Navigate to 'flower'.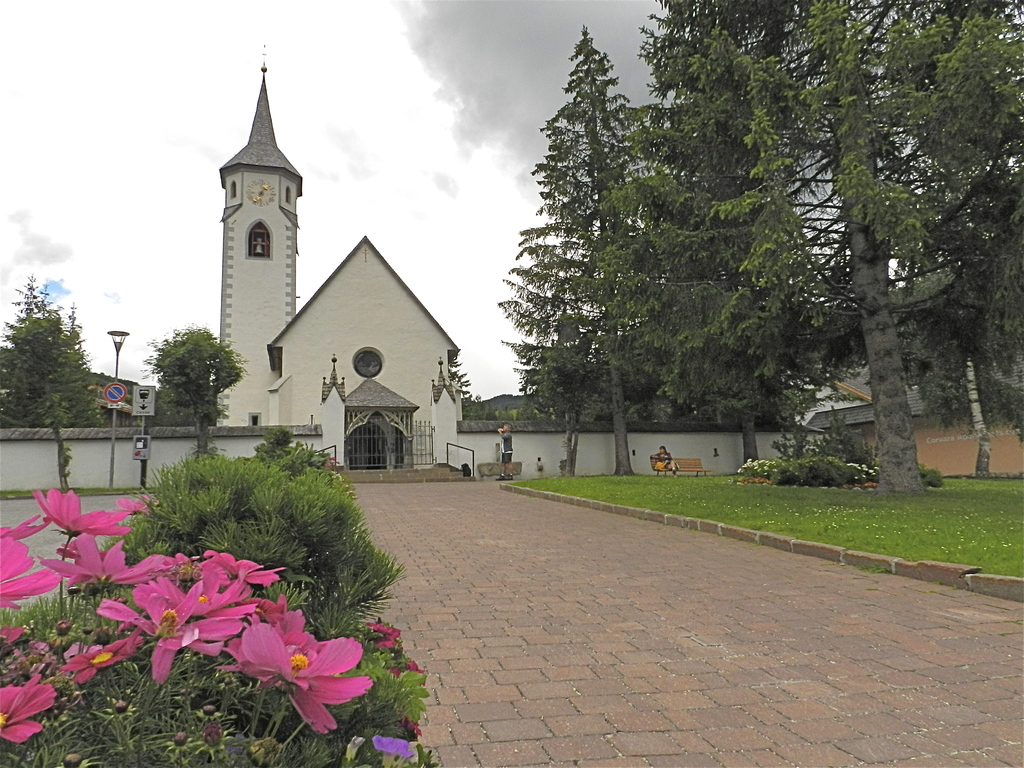
Navigation target: 36/534/190/579.
